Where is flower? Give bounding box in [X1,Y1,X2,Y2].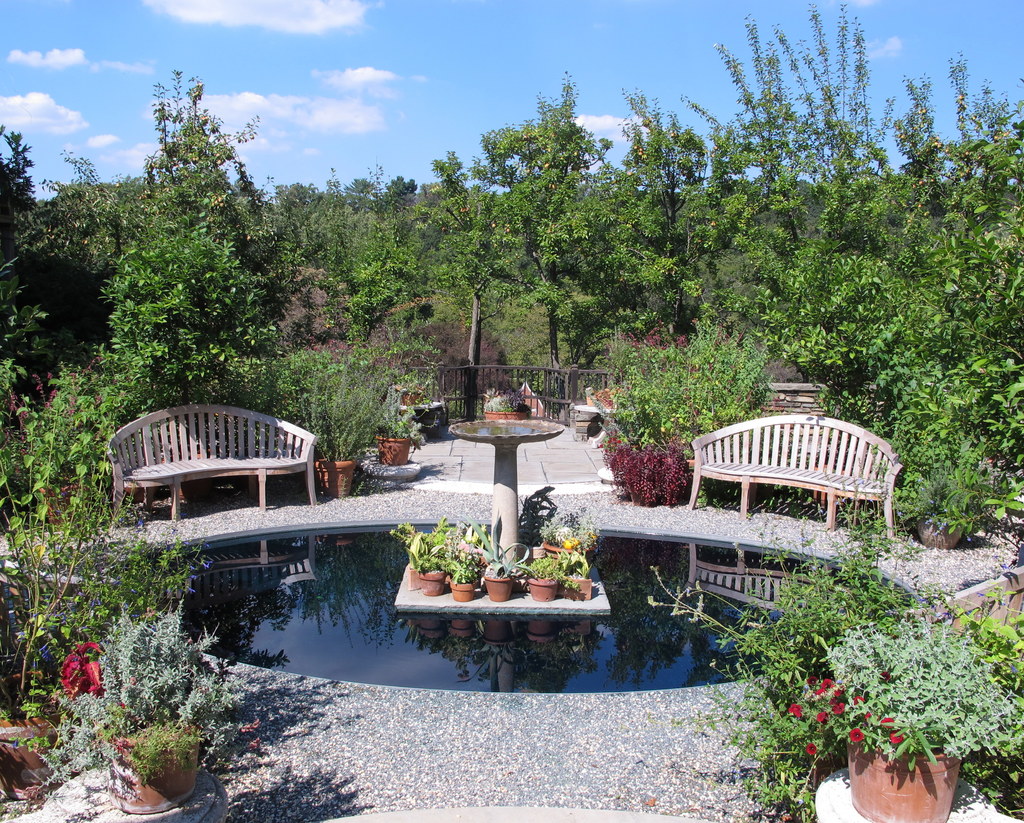
[850,728,863,746].
